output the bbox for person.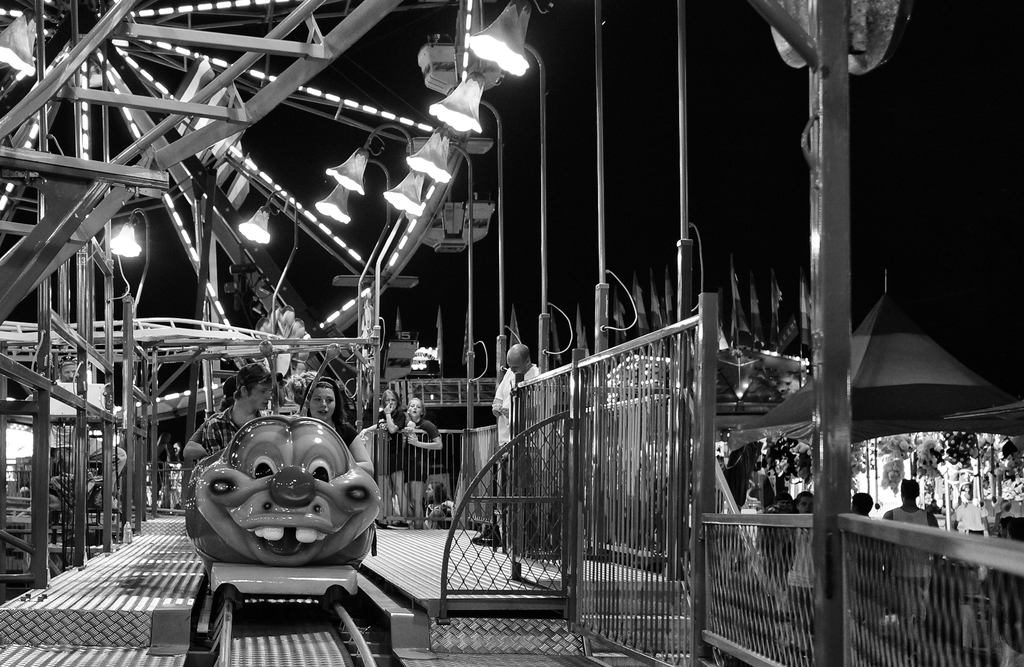
box=[882, 479, 941, 639].
